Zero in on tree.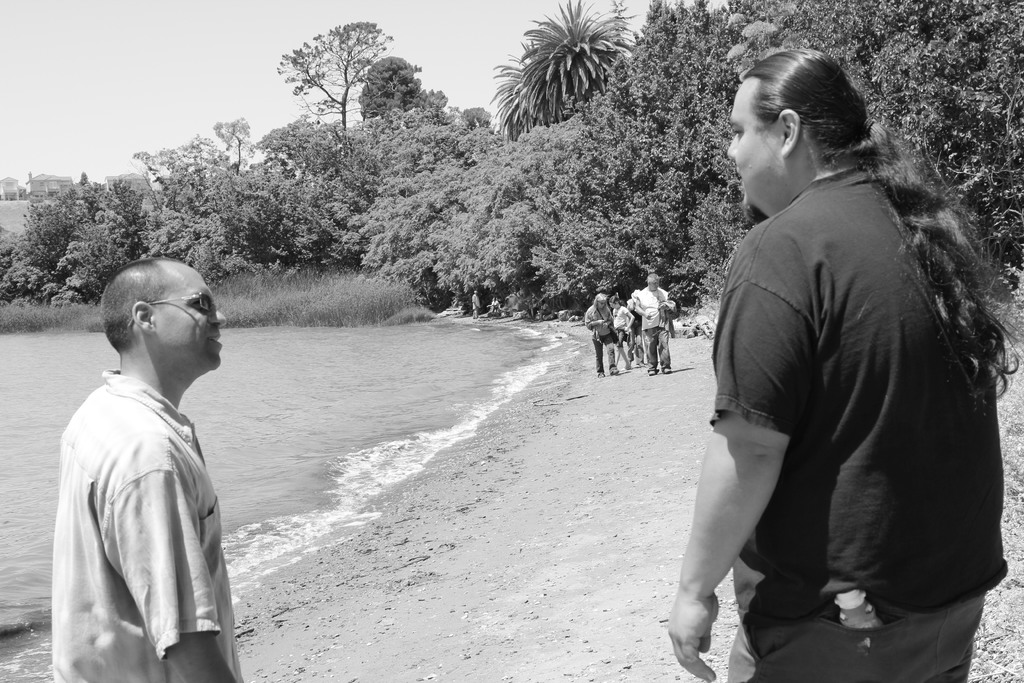
Zeroed in: [x1=257, y1=16, x2=428, y2=150].
